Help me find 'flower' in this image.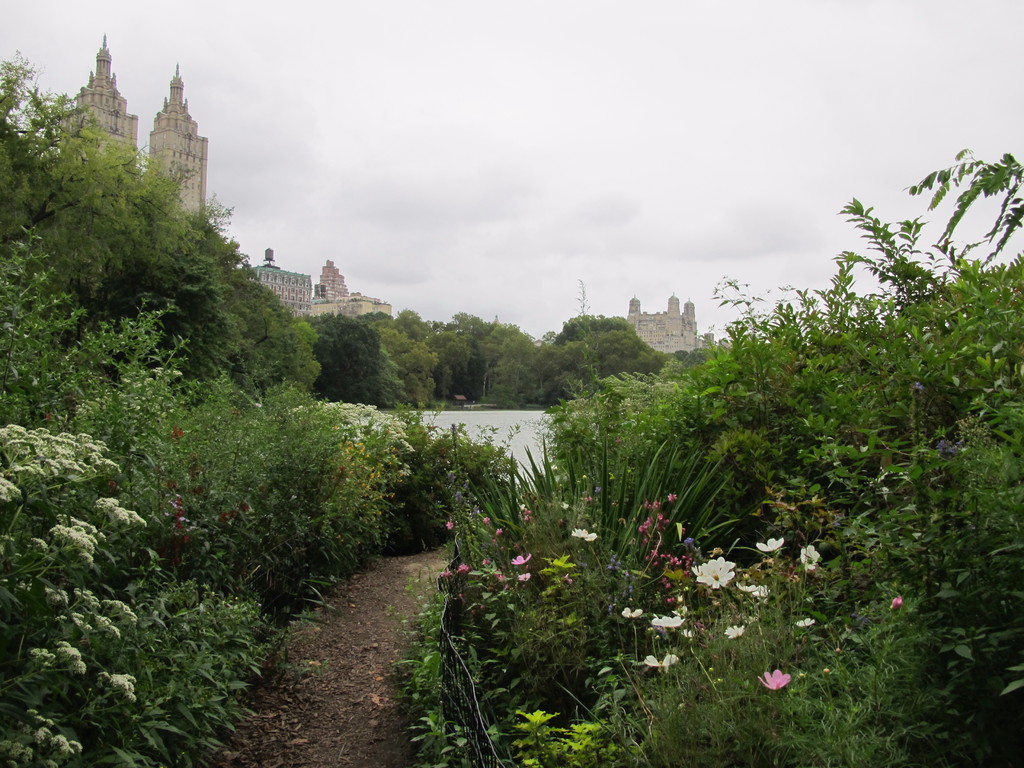
Found it: [571,528,597,541].
